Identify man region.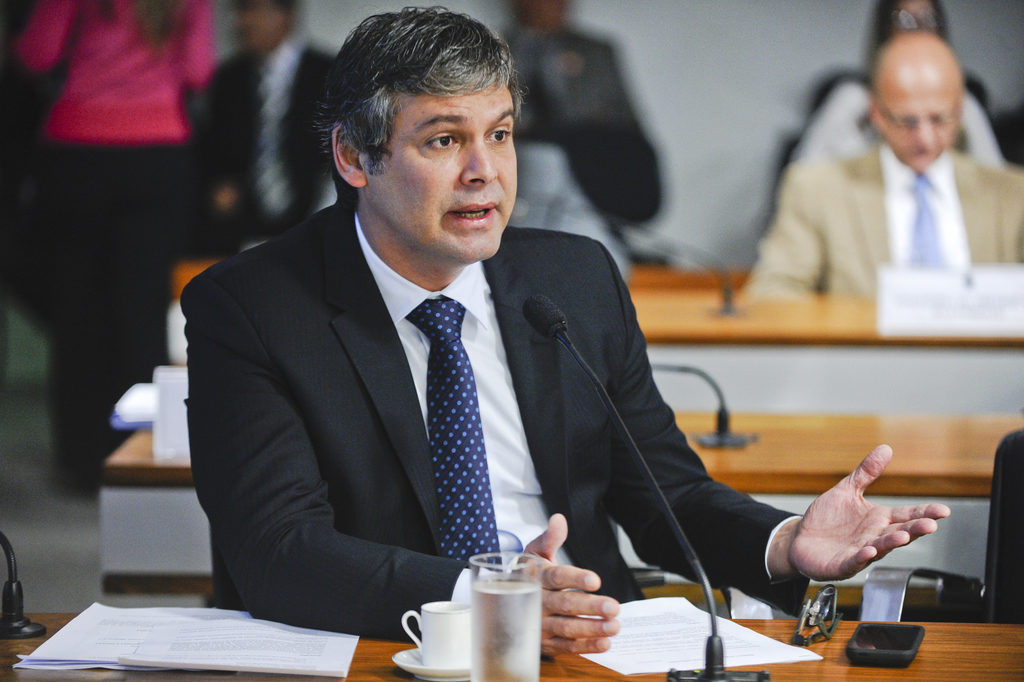
Region: bbox(500, 0, 662, 227).
